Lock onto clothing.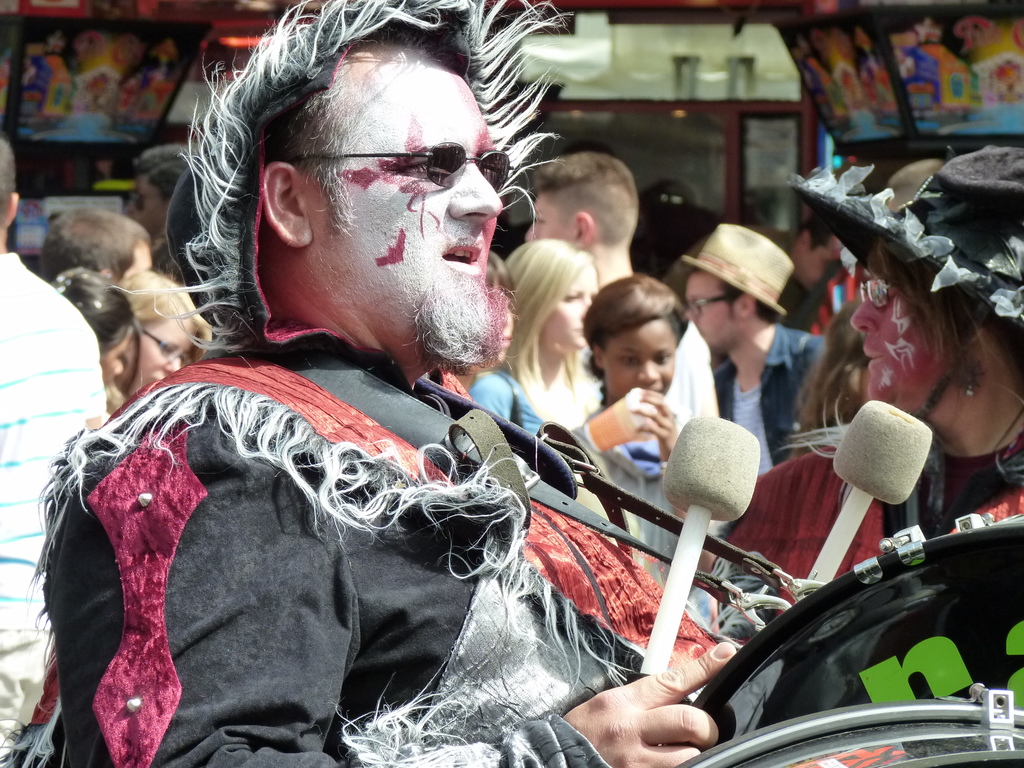
Locked: [0, 243, 113, 767].
